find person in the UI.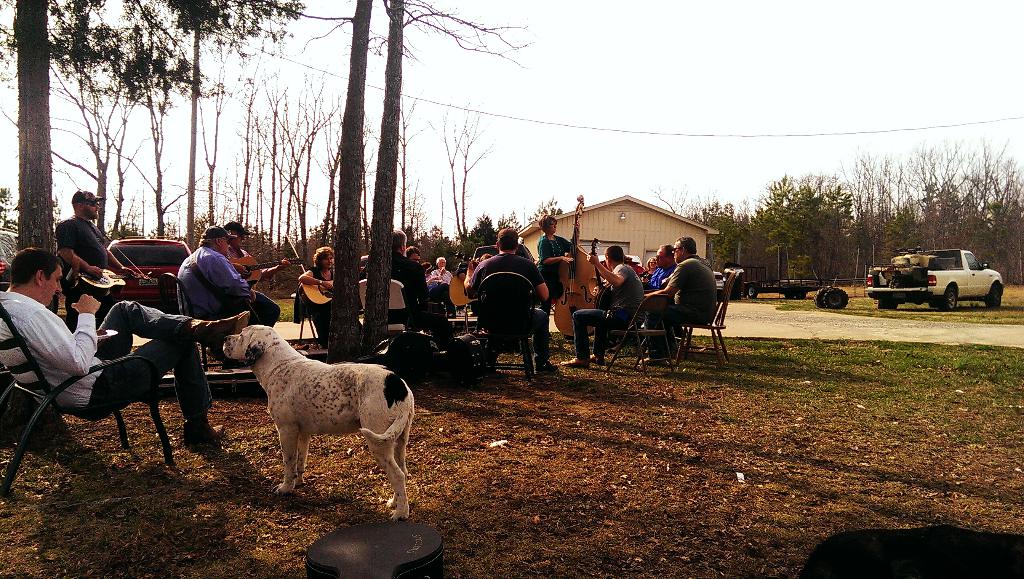
UI element at BBox(635, 238, 678, 290).
